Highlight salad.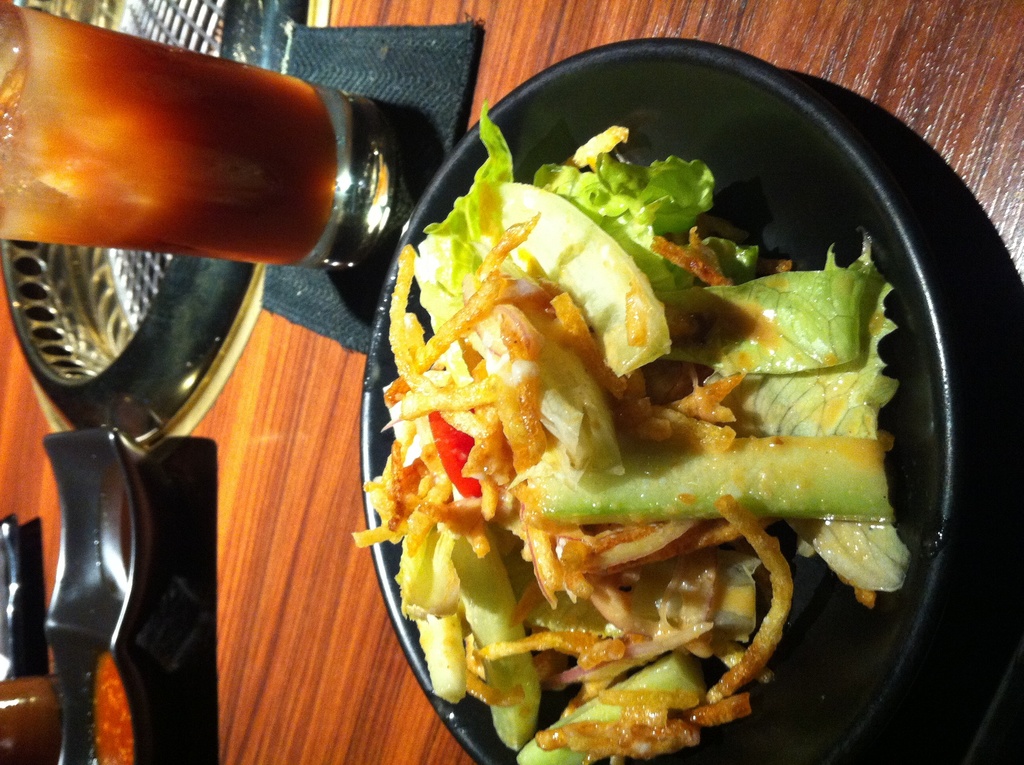
Highlighted region: 345/94/915/764.
